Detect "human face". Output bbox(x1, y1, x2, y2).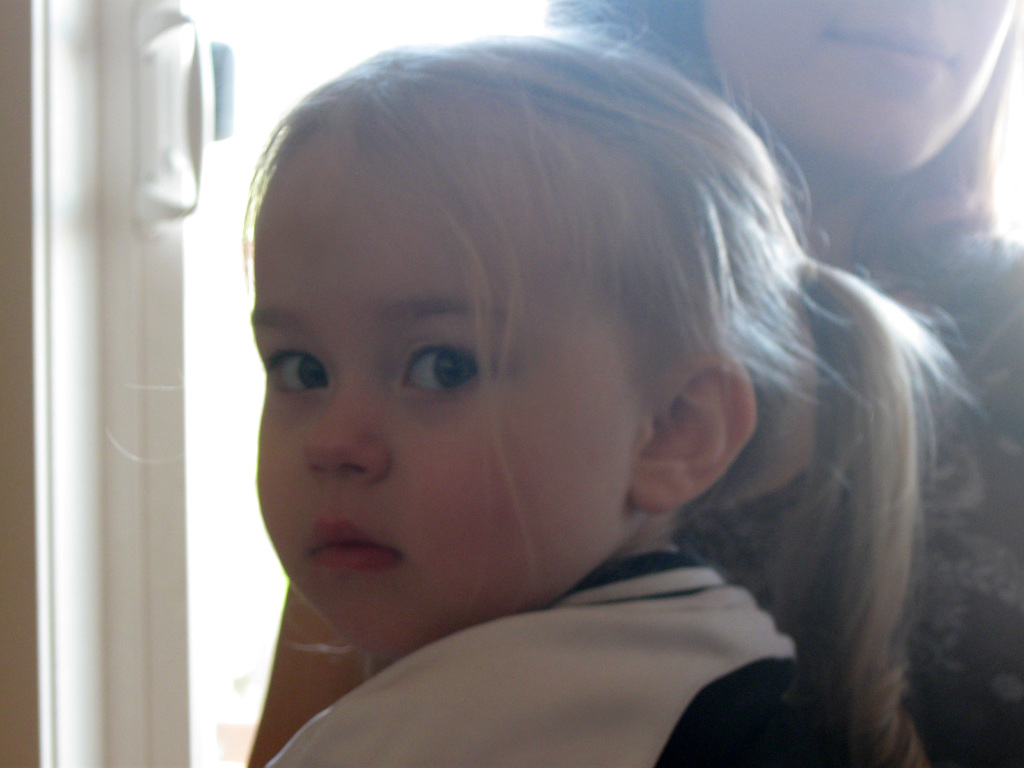
bbox(253, 189, 644, 637).
